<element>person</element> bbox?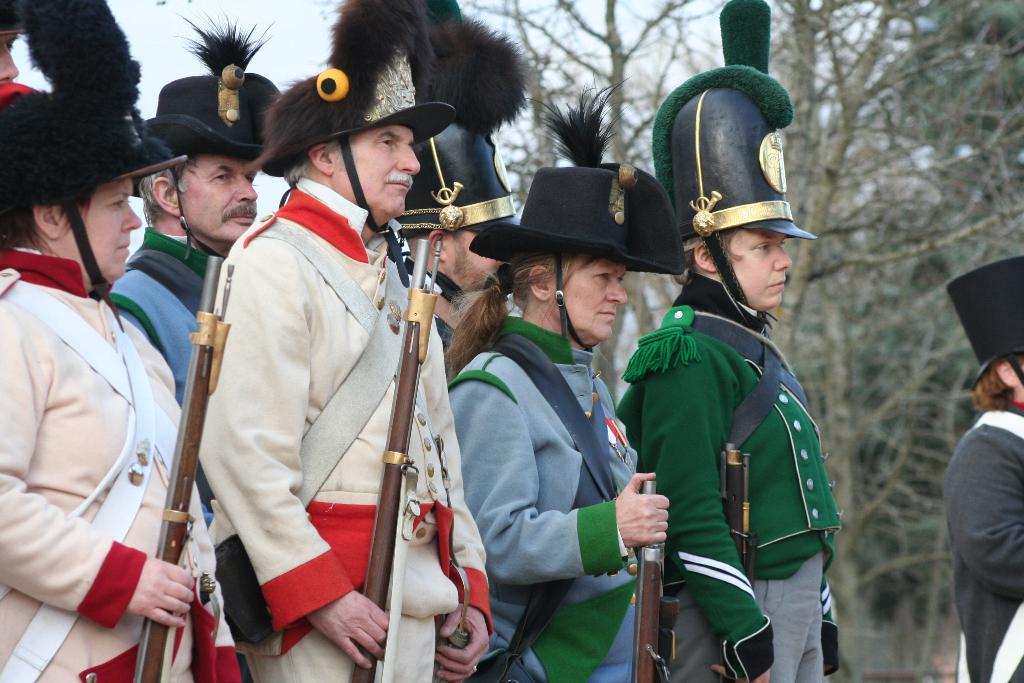
l=442, t=69, r=698, b=682
